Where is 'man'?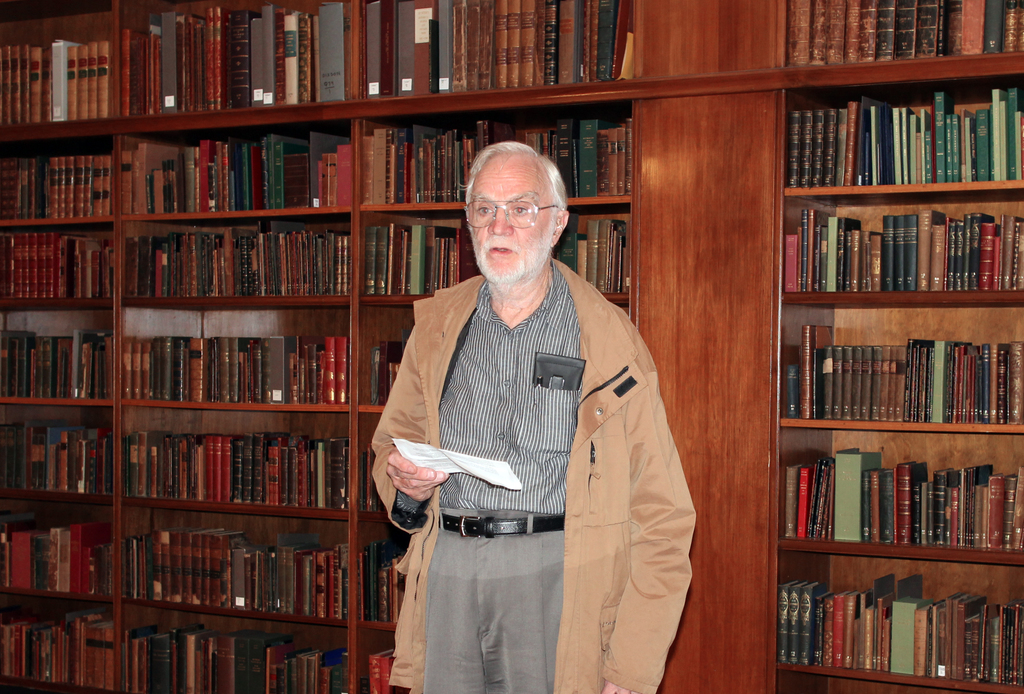
<box>364,124,697,676</box>.
